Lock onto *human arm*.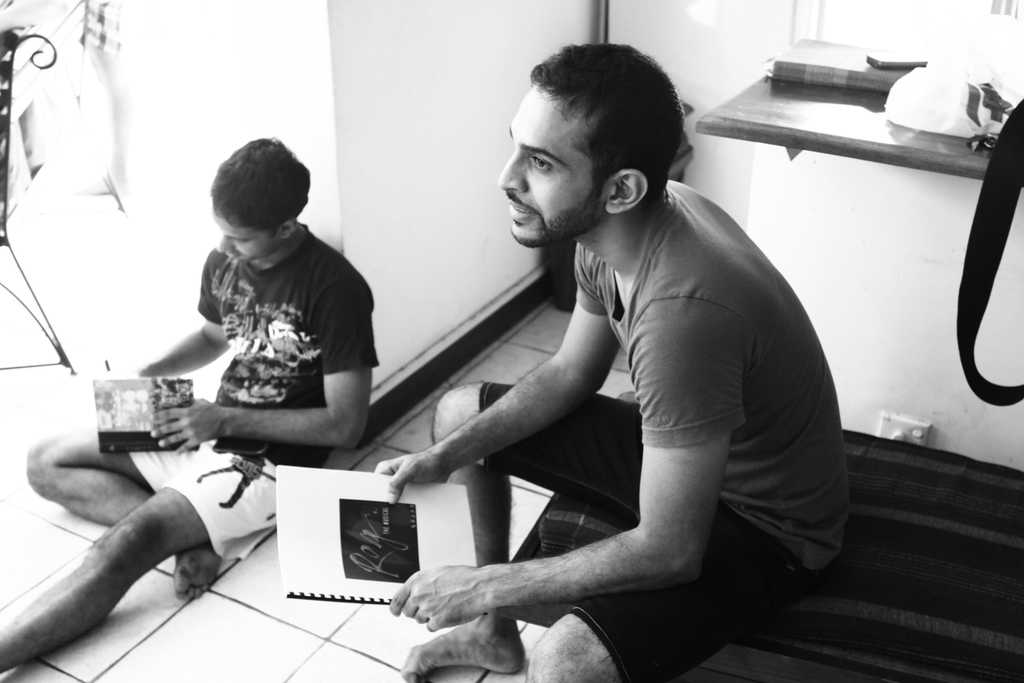
Locked: (x1=428, y1=275, x2=806, y2=642).
